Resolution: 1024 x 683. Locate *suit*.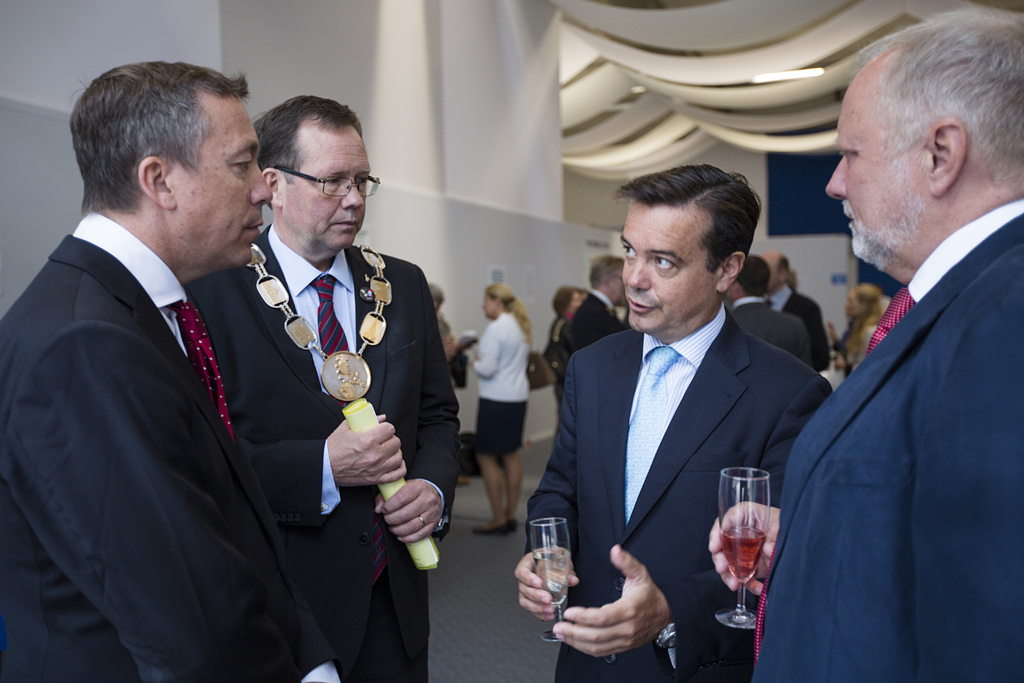
[522,304,833,682].
